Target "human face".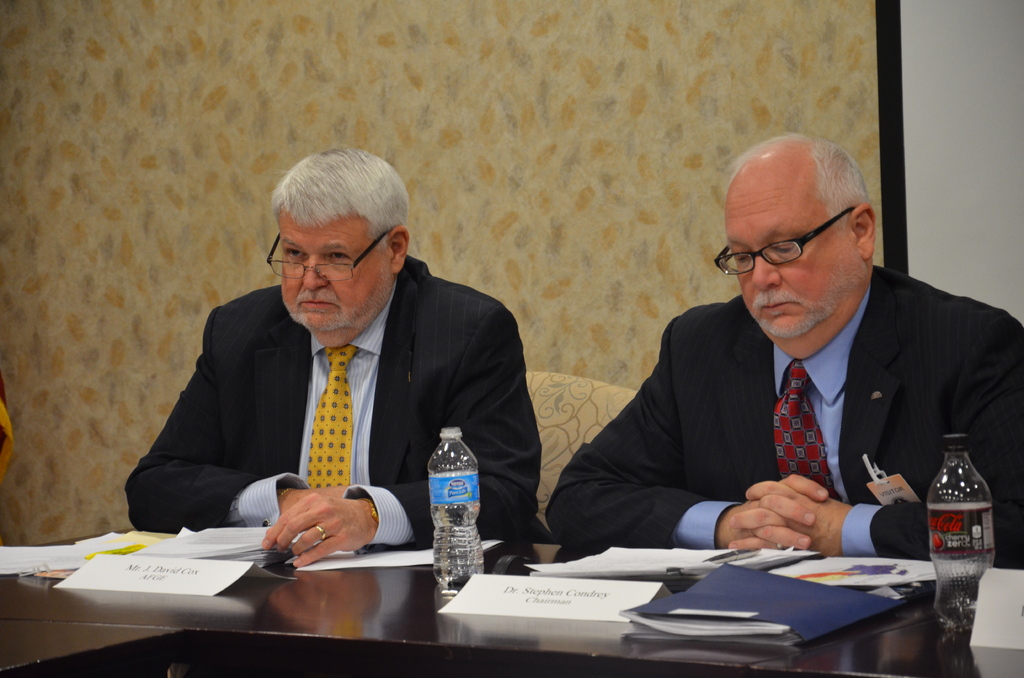
Target region: bbox(728, 187, 855, 334).
